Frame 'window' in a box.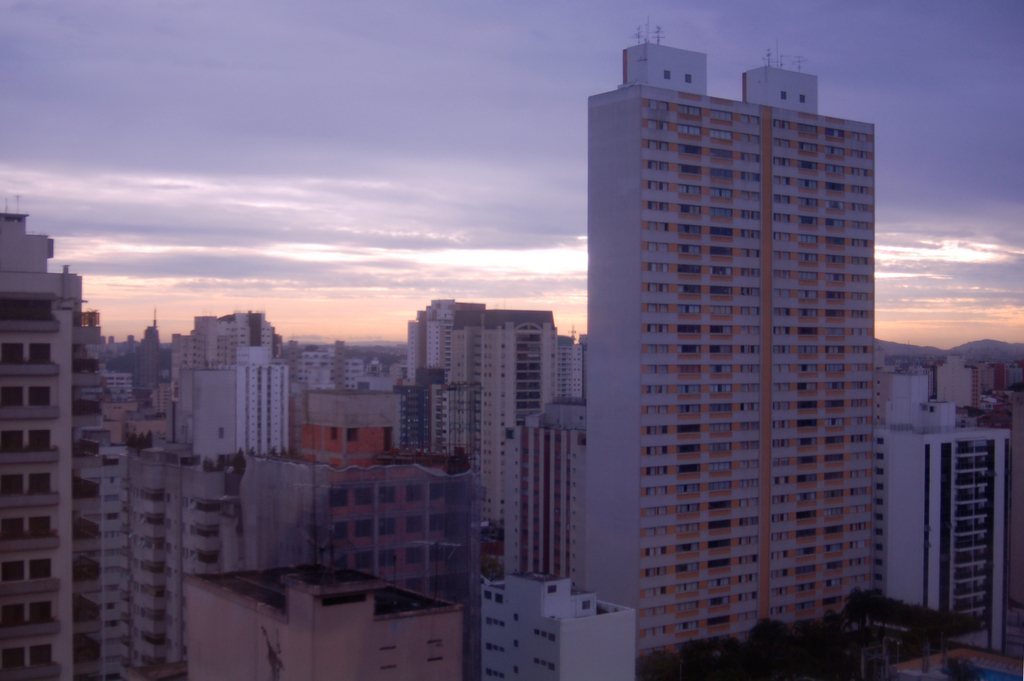
(776,195,788,204).
